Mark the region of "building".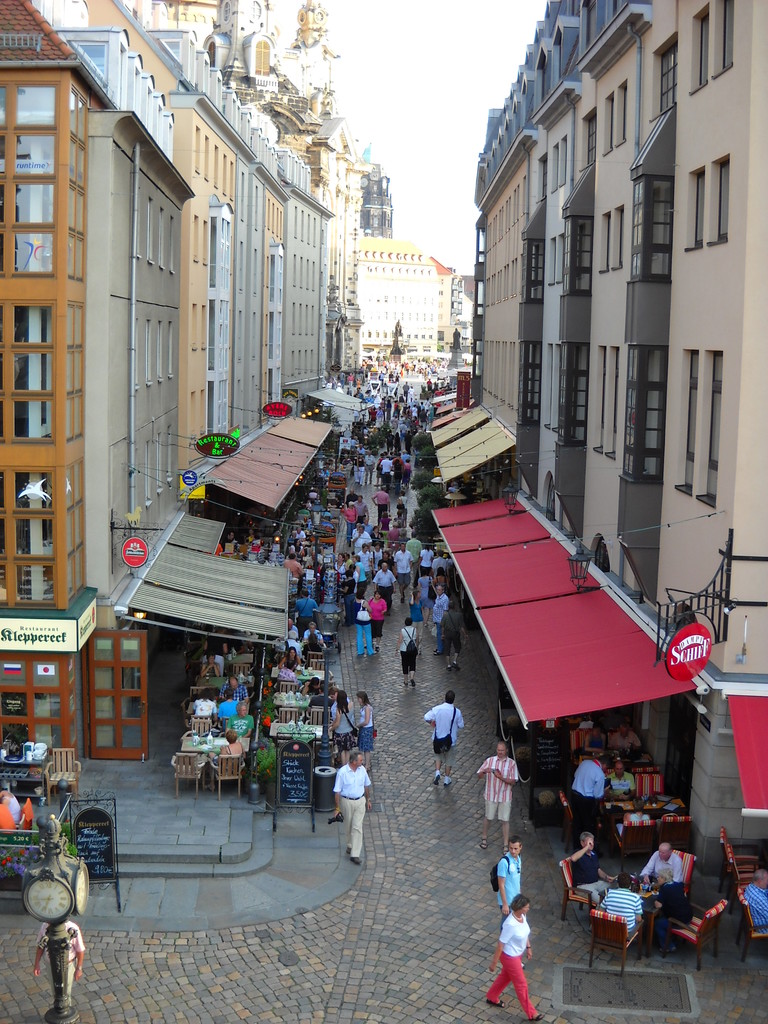
Region: (341,247,457,357).
